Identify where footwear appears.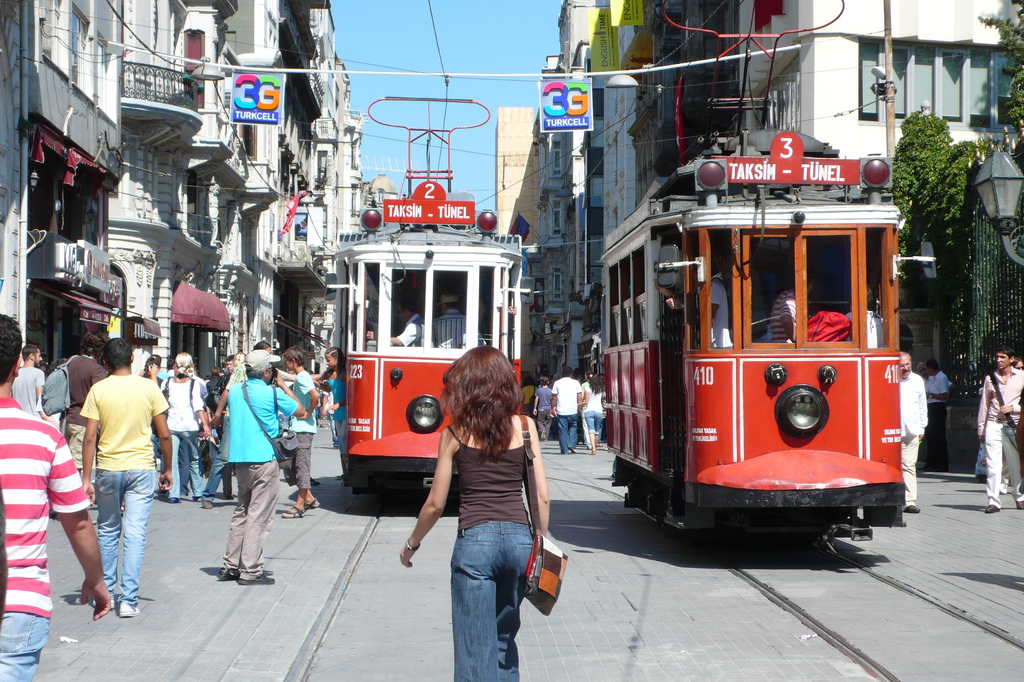
Appears at <region>984, 503, 1002, 514</region>.
